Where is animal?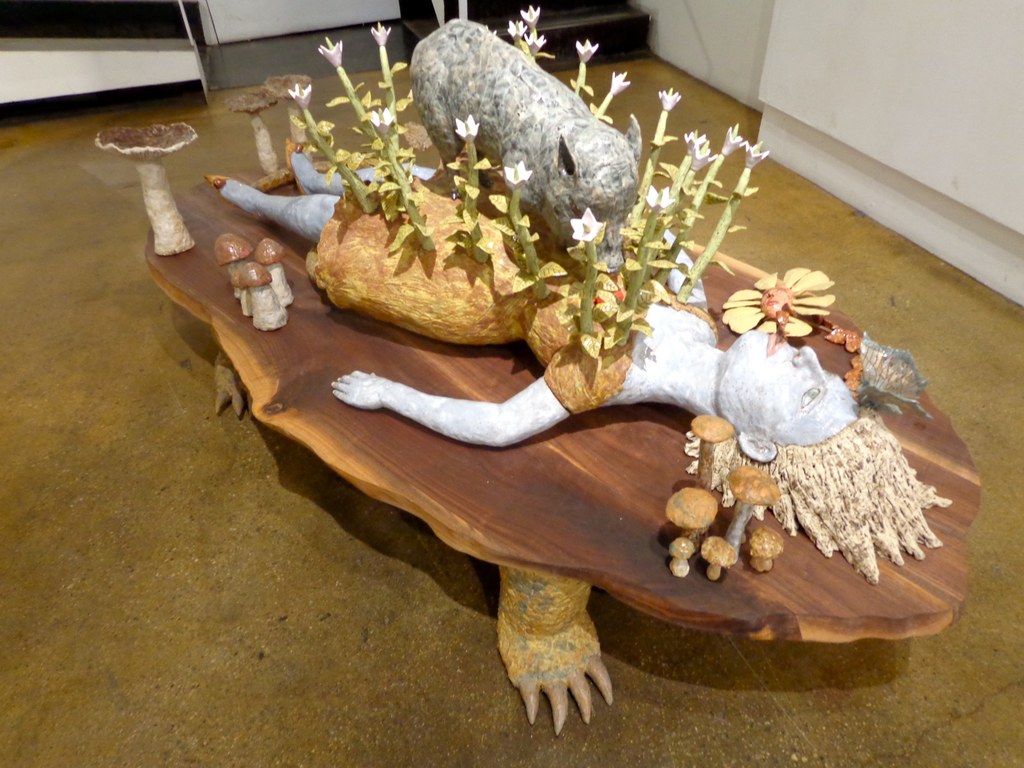
[402, 12, 647, 280].
